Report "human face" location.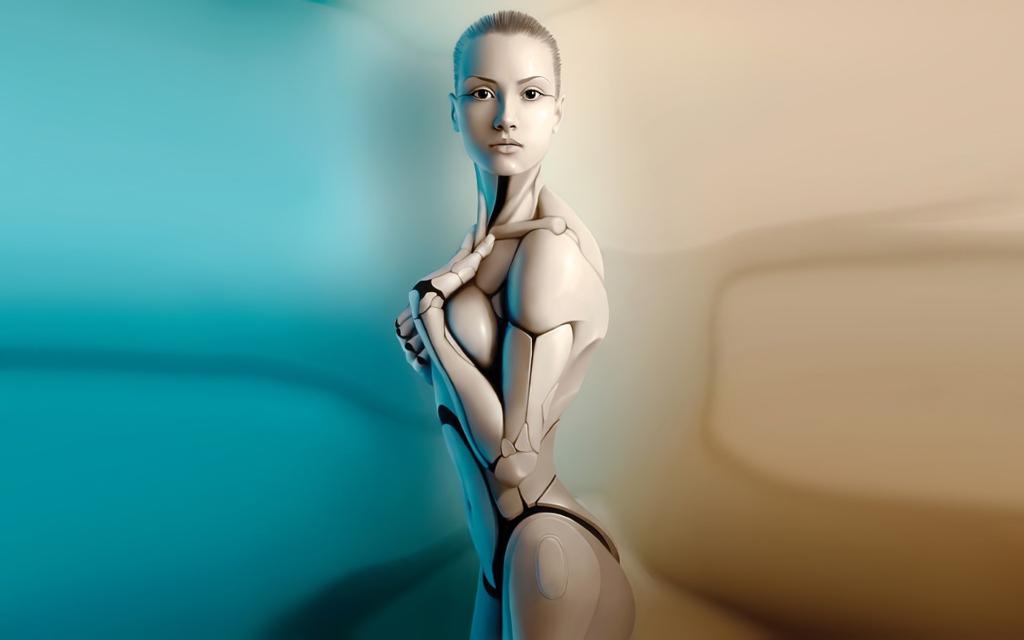
Report: [left=458, top=33, right=557, bottom=179].
